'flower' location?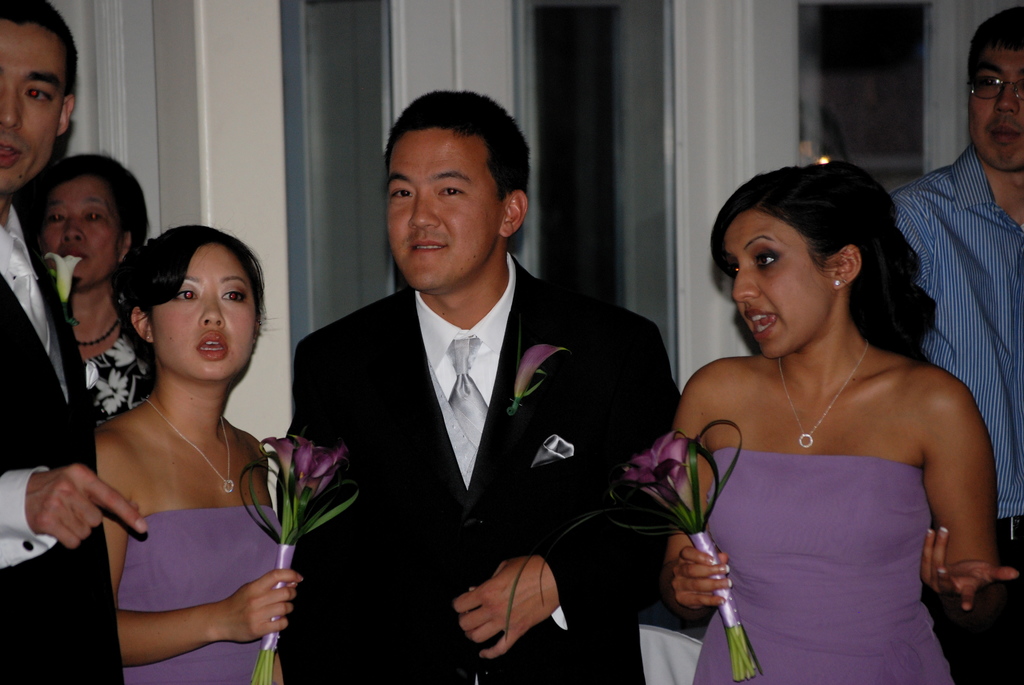
(left=292, top=438, right=345, bottom=494)
